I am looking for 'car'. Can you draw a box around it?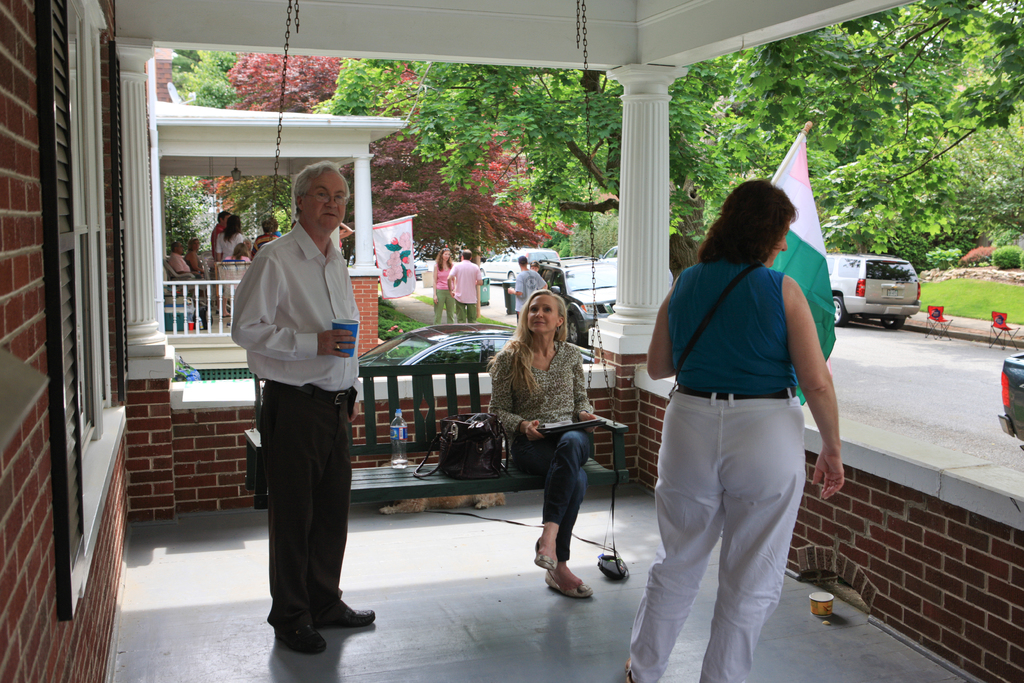
Sure, the bounding box is bbox=[836, 251, 932, 330].
